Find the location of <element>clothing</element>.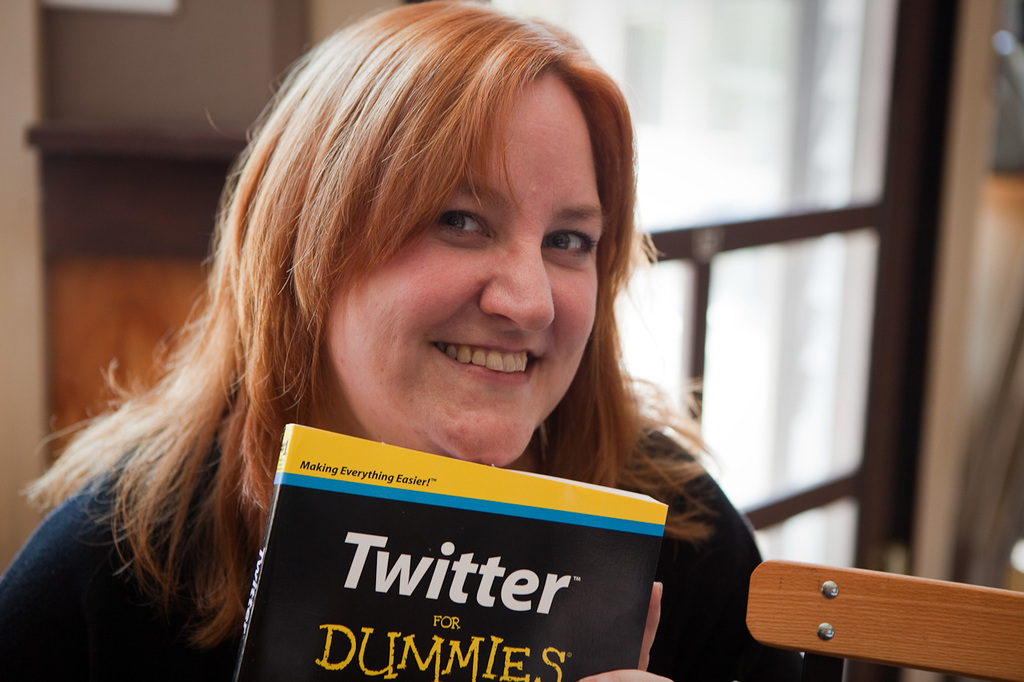
Location: bbox=[158, 381, 743, 664].
